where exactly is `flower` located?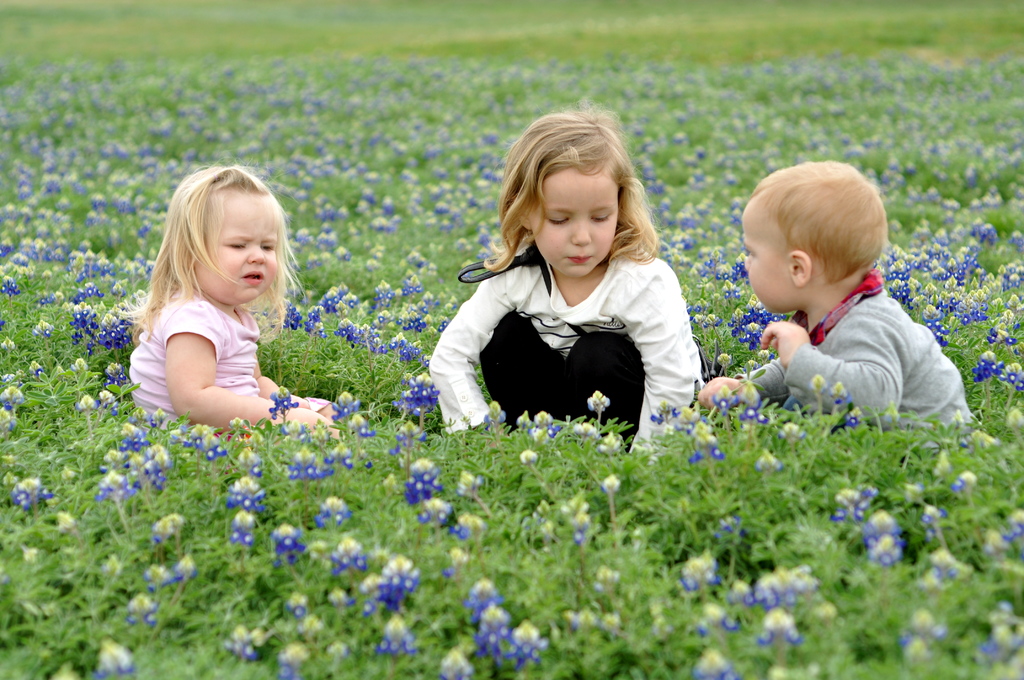
Its bounding box is <bbox>221, 622, 257, 667</bbox>.
